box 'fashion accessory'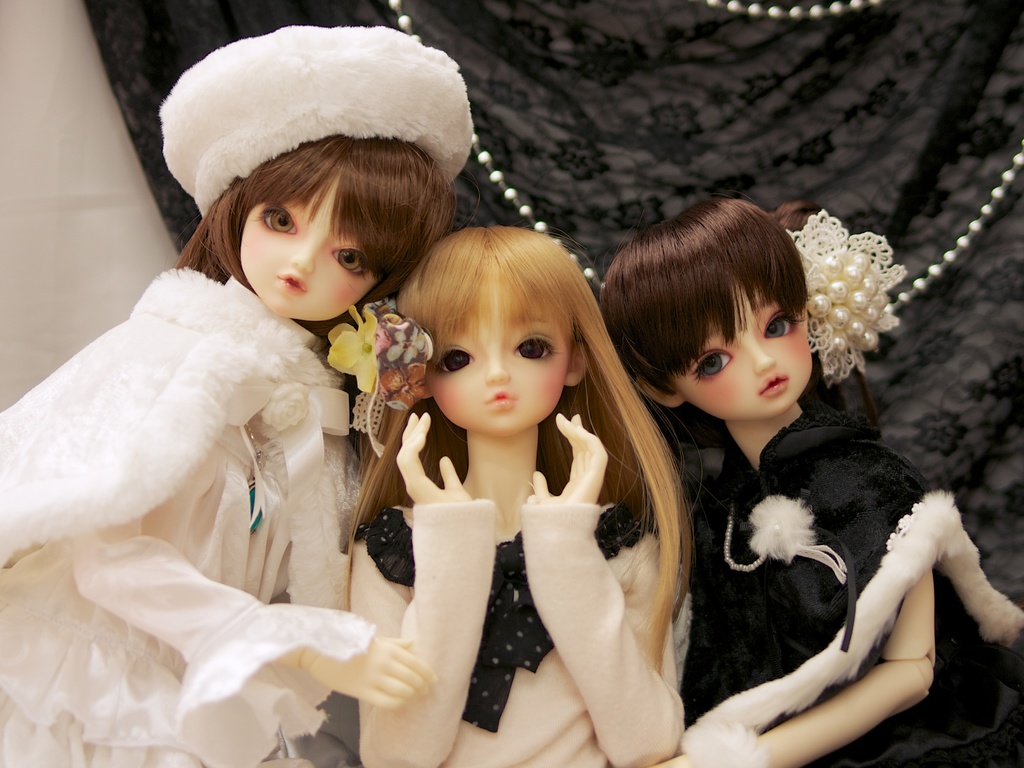
(x1=717, y1=504, x2=772, y2=574)
